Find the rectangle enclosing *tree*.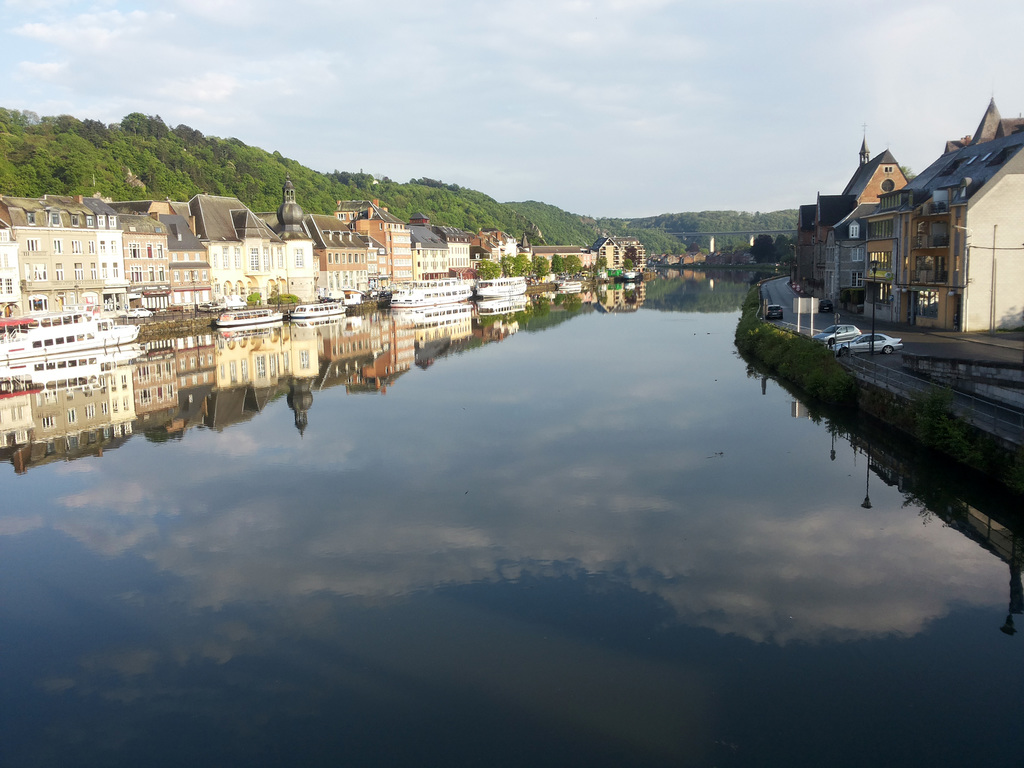
bbox(241, 284, 270, 308).
